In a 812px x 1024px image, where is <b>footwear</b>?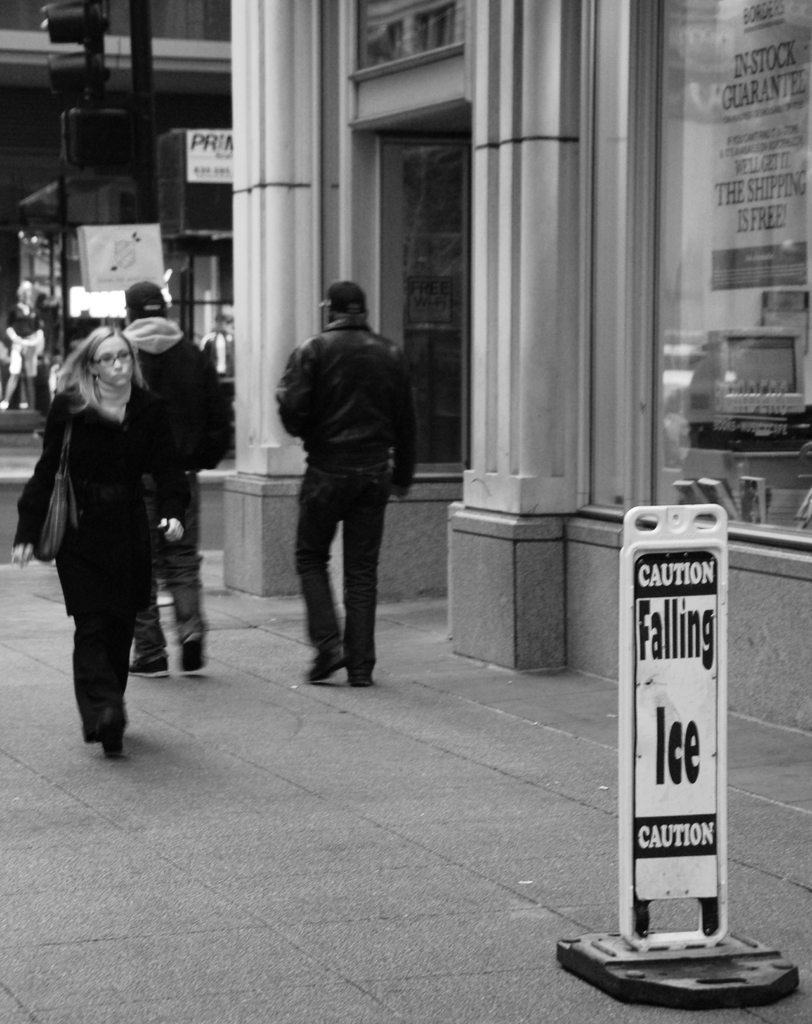
detection(308, 642, 344, 689).
